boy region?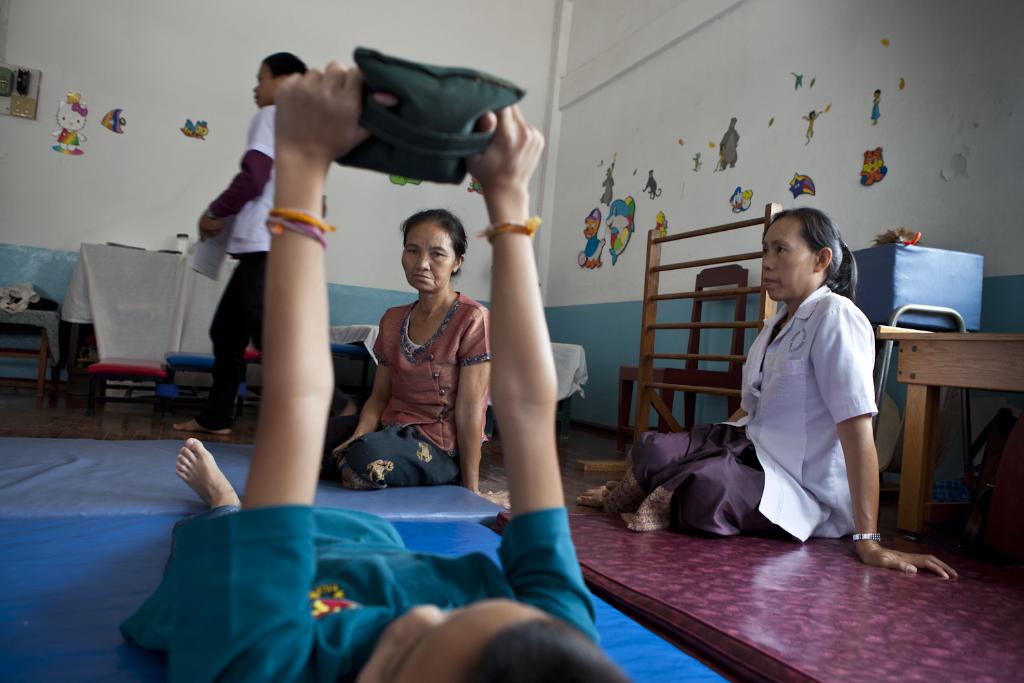
pyautogui.locateOnScreen(119, 60, 629, 682)
